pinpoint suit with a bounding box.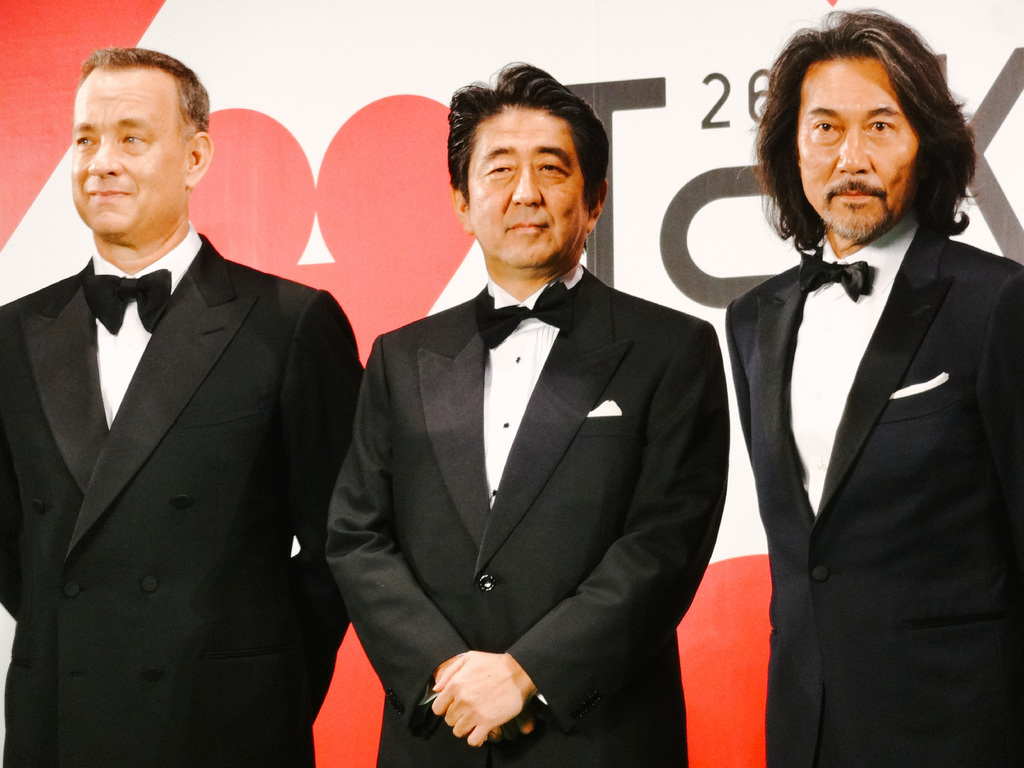
detection(314, 284, 715, 749).
